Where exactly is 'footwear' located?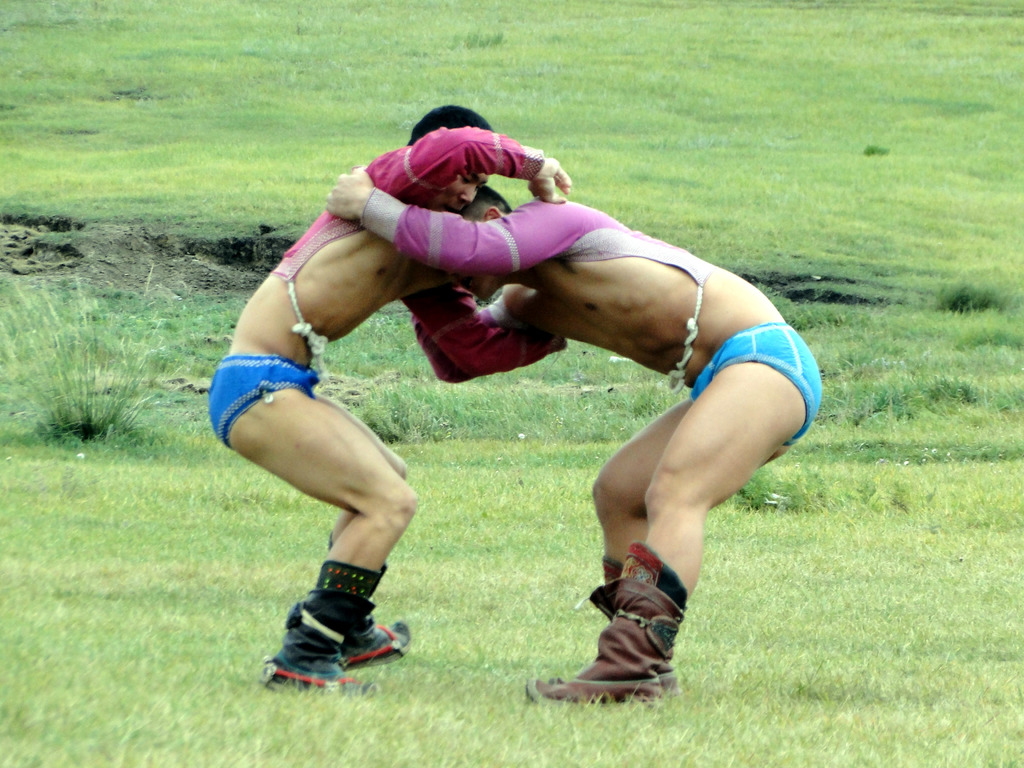
Its bounding box is {"x1": 260, "y1": 586, "x2": 378, "y2": 696}.
